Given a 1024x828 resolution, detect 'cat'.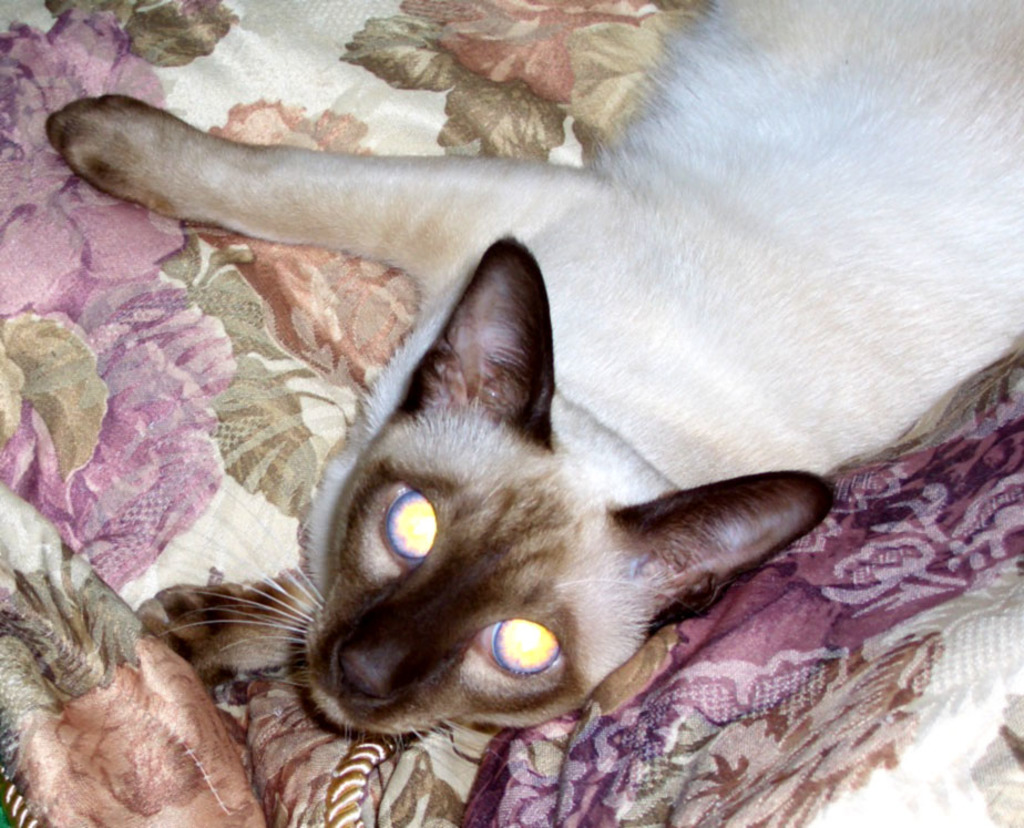
detection(40, 0, 1023, 758).
